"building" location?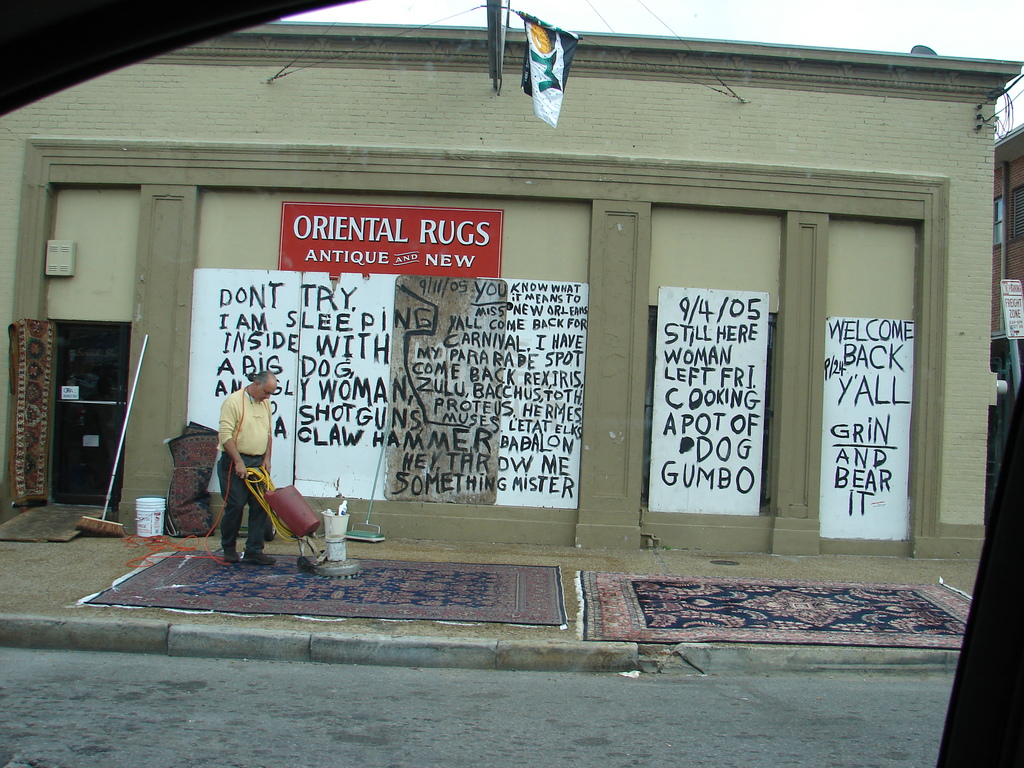
(left=0, top=0, right=1023, bottom=562)
